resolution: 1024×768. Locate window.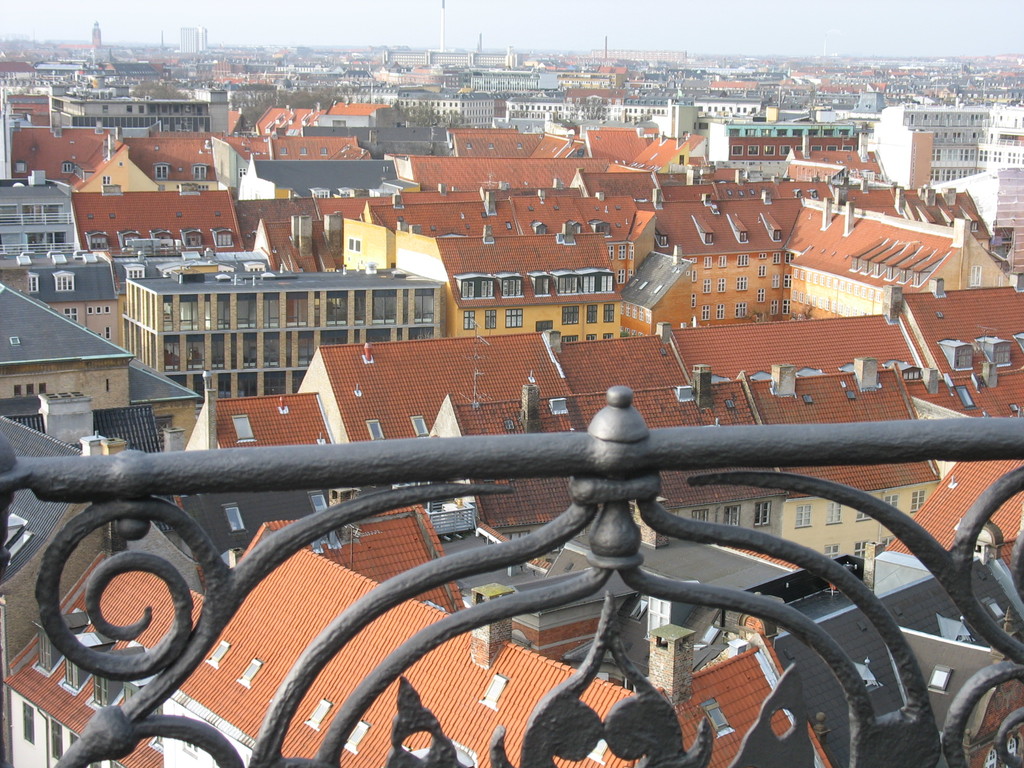
[913,491,924,511].
